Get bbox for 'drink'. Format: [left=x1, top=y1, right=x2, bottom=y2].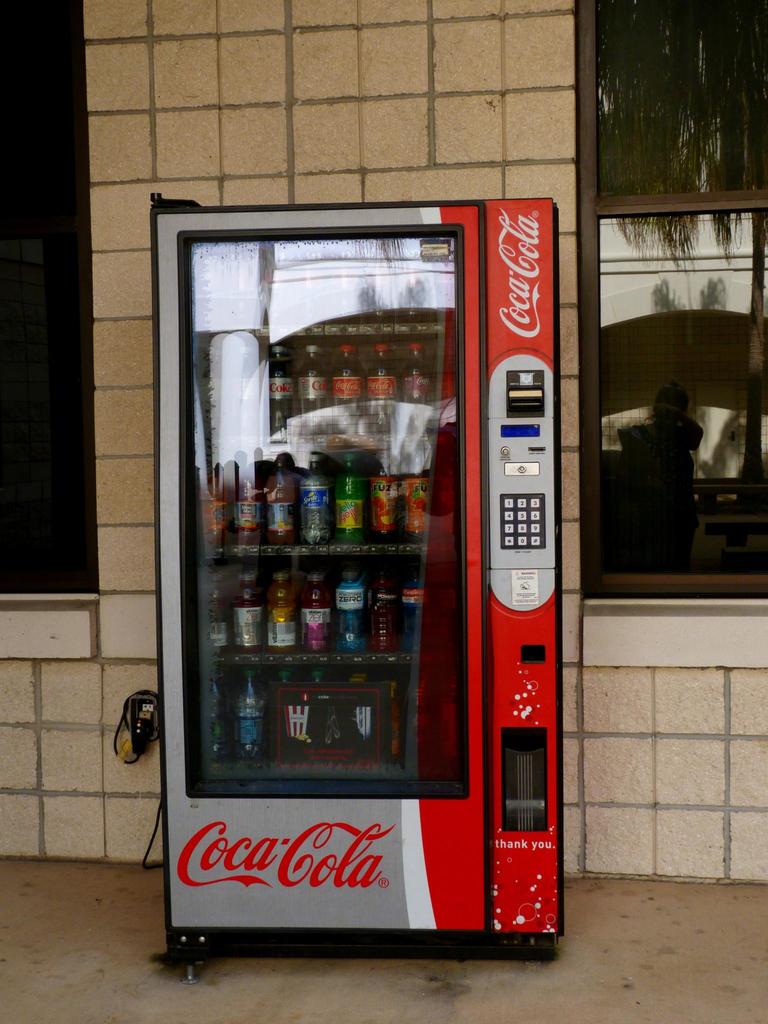
[left=398, top=577, right=424, bottom=645].
